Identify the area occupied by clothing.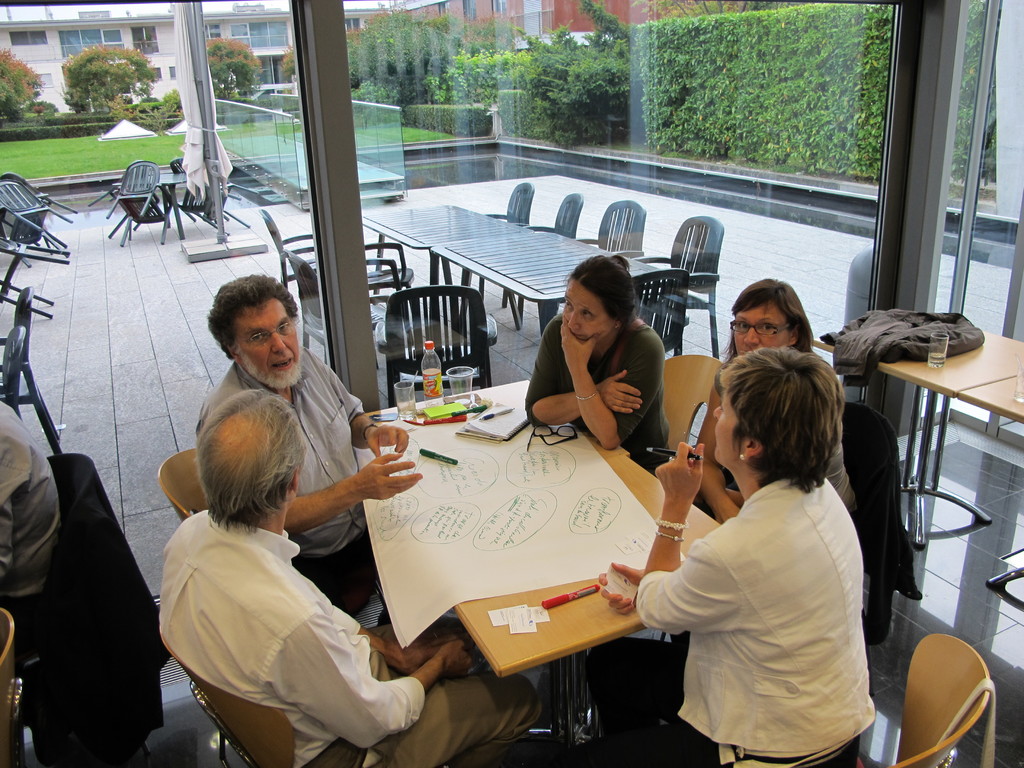
Area: <box>199,362,365,609</box>.
